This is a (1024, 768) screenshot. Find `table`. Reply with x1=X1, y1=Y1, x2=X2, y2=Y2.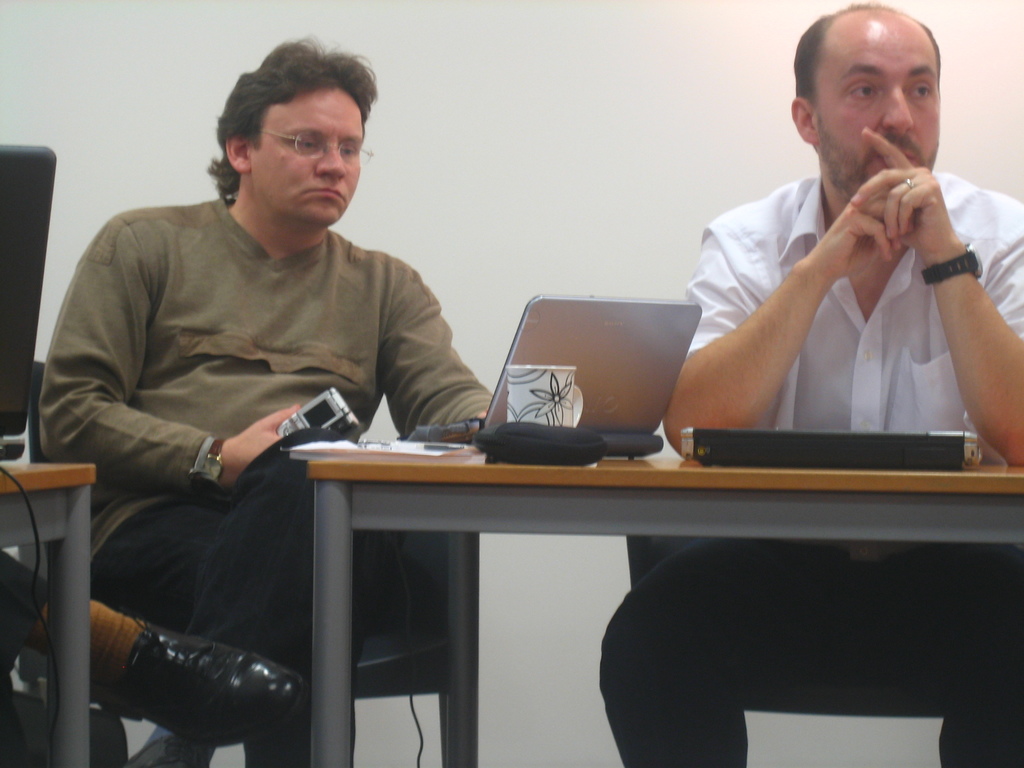
x1=0, y1=461, x2=94, y2=767.
